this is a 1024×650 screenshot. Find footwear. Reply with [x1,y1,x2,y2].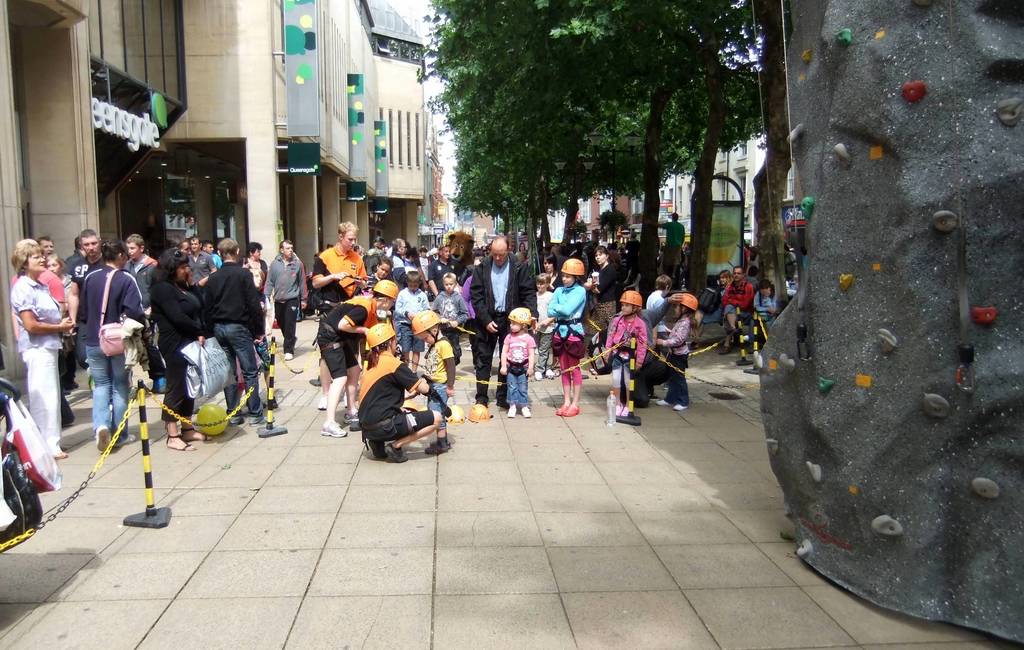
[116,434,135,446].
